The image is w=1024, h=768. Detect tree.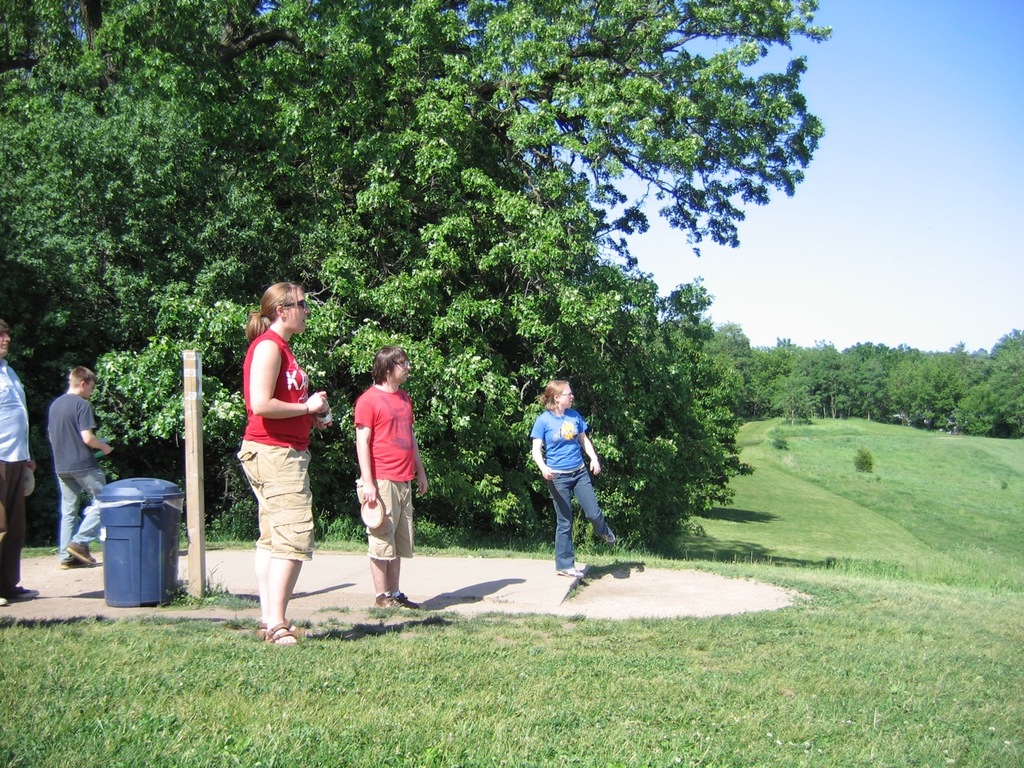
Detection: x1=939, y1=342, x2=981, y2=399.
